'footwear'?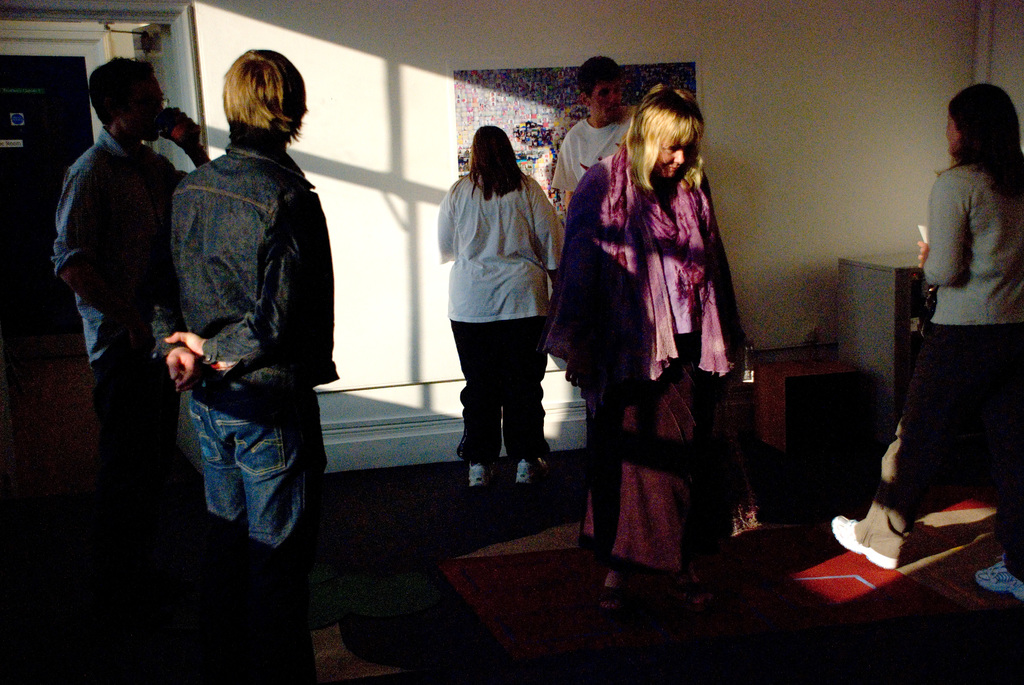
x1=467 y1=459 x2=500 y2=501
